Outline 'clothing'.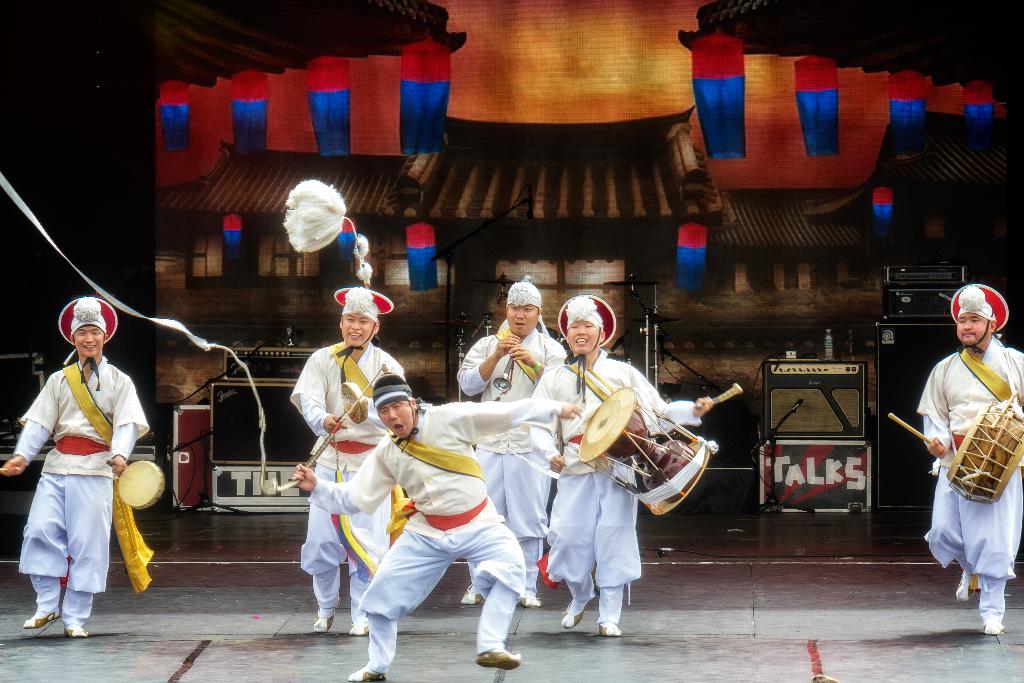
Outline: [x1=305, y1=399, x2=566, y2=672].
